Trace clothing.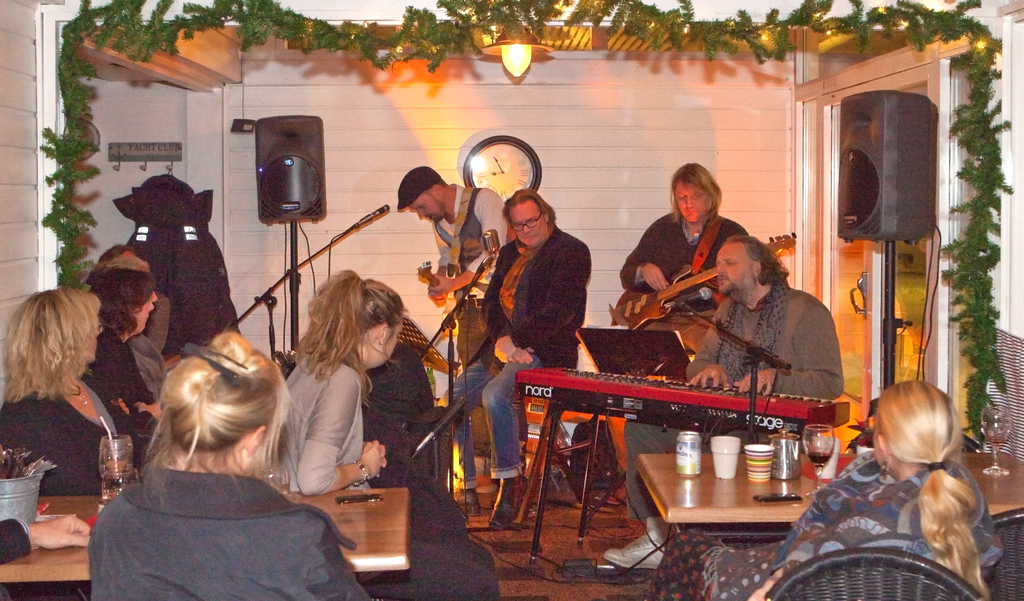
Traced to [620,210,758,391].
